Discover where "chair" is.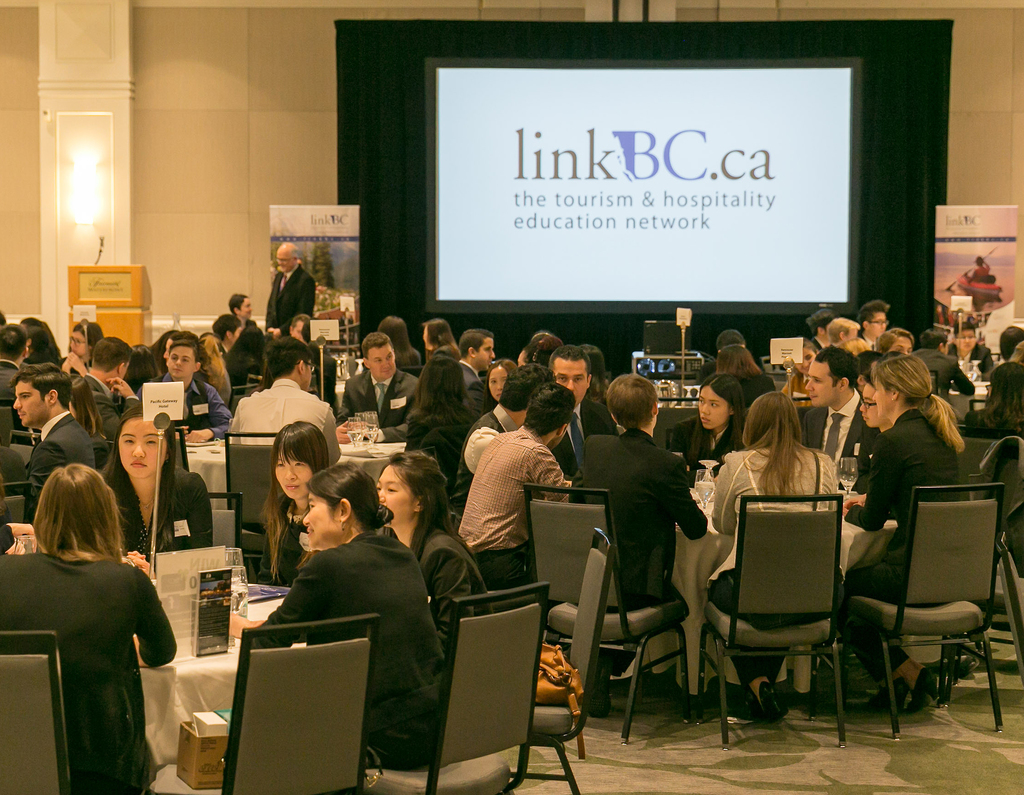
Discovered at 204,490,251,556.
